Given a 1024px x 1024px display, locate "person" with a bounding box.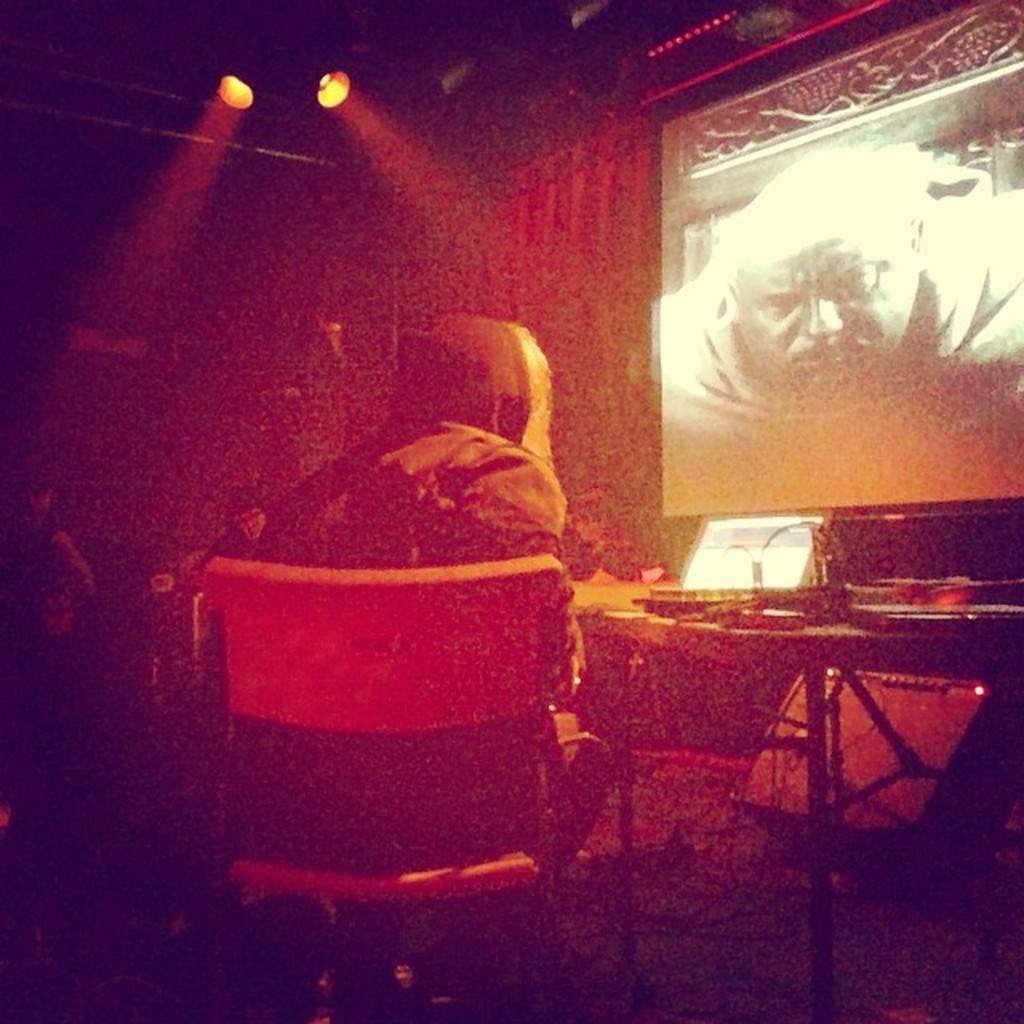
Located: bbox(666, 149, 1022, 502).
